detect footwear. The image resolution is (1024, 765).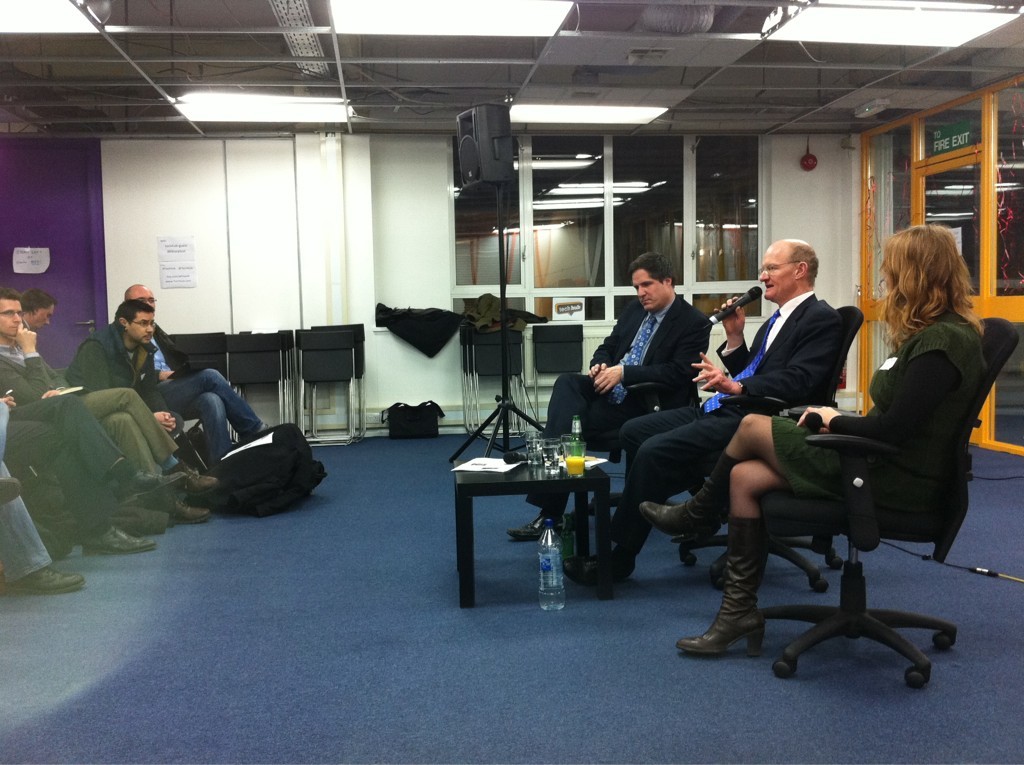
x1=114 y1=473 x2=183 y2=510.
